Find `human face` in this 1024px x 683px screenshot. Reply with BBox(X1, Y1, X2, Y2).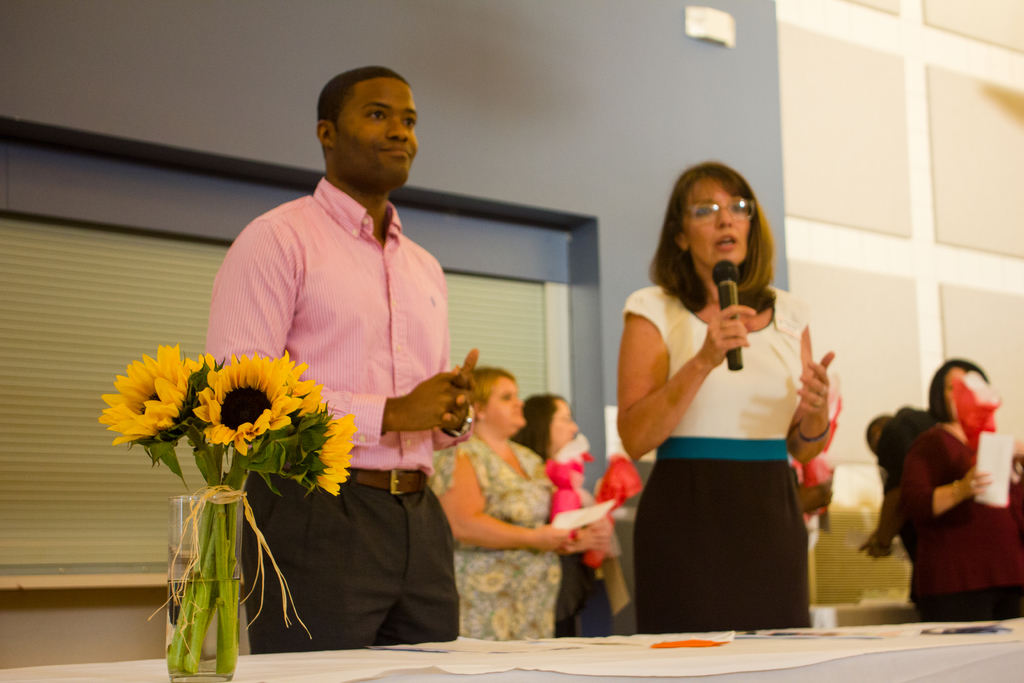
BBox(551, 397, 580, 447).
